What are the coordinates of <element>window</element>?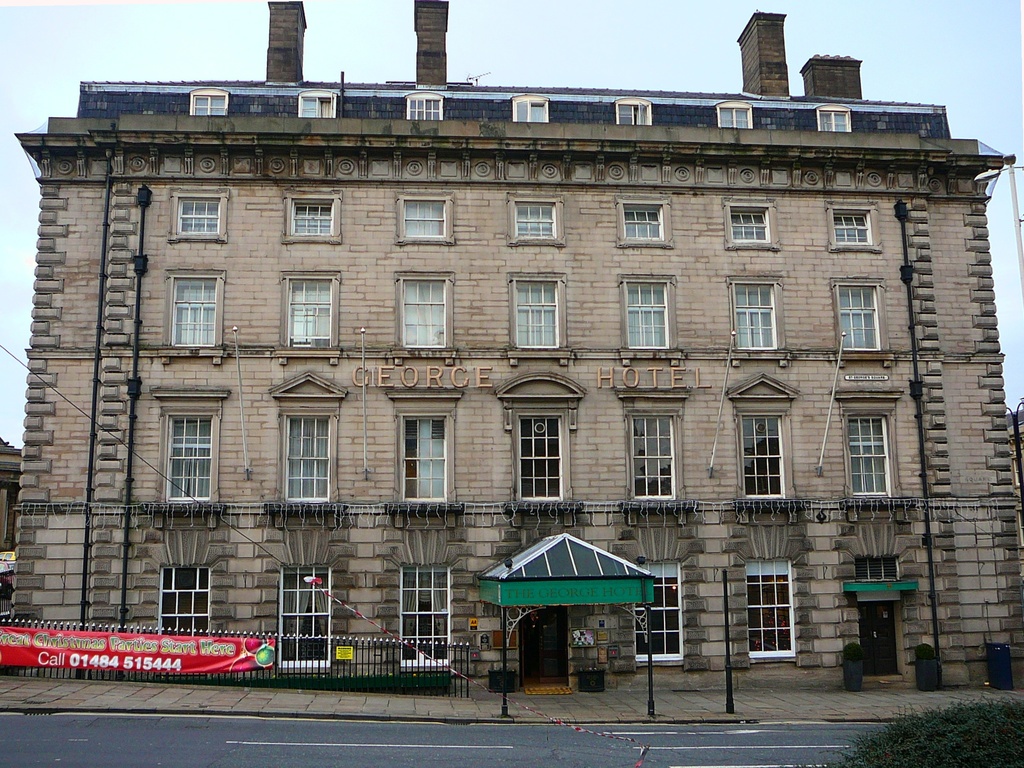
[832, 207, 877, 249].
